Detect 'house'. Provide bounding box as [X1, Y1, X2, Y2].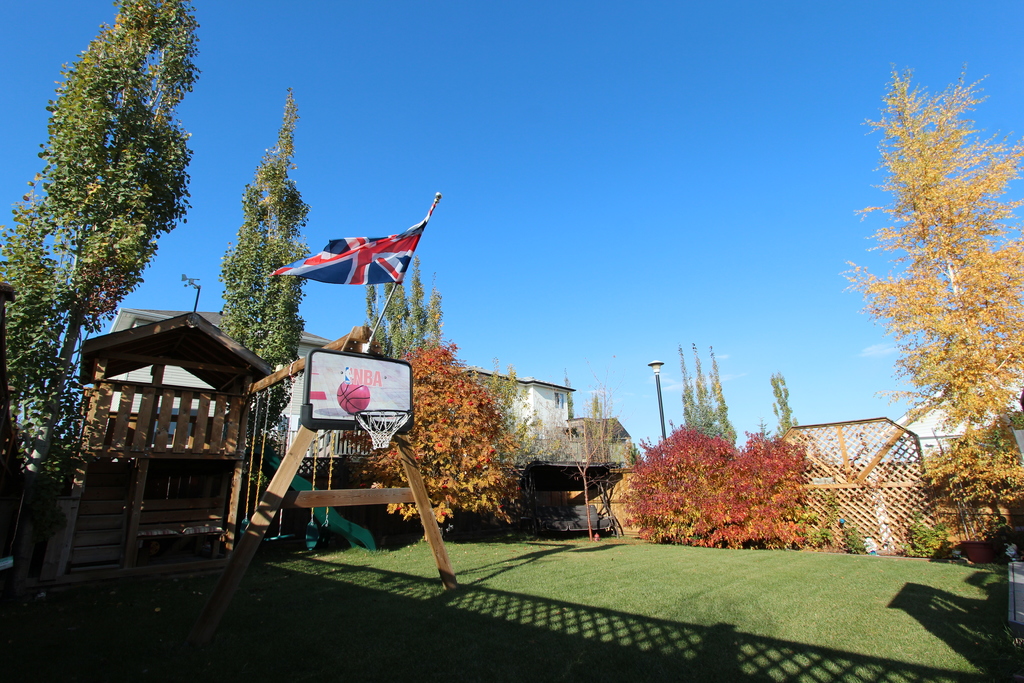
[858, 381, 1020, 477].
